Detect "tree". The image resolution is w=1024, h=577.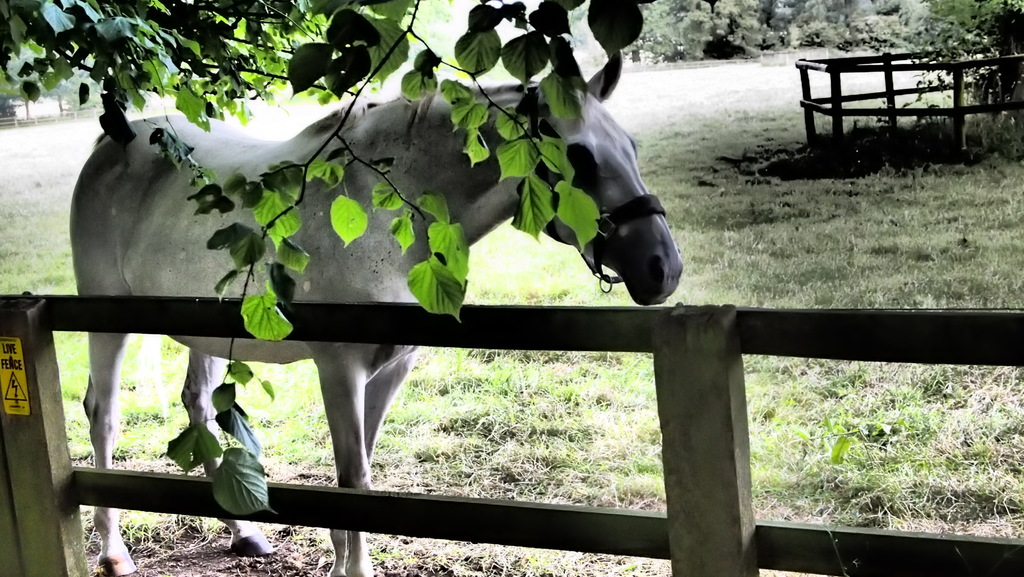
box(0, 0, 653, 522).
